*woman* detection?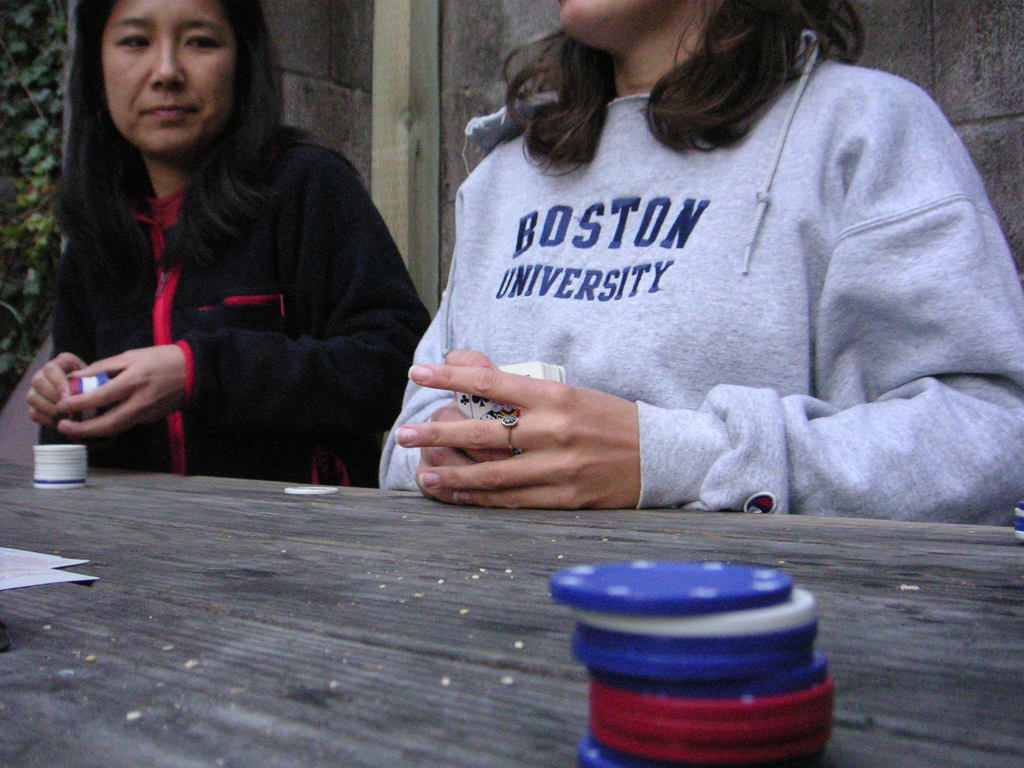
<bbox>16, 0, 435, 488</bbox>
